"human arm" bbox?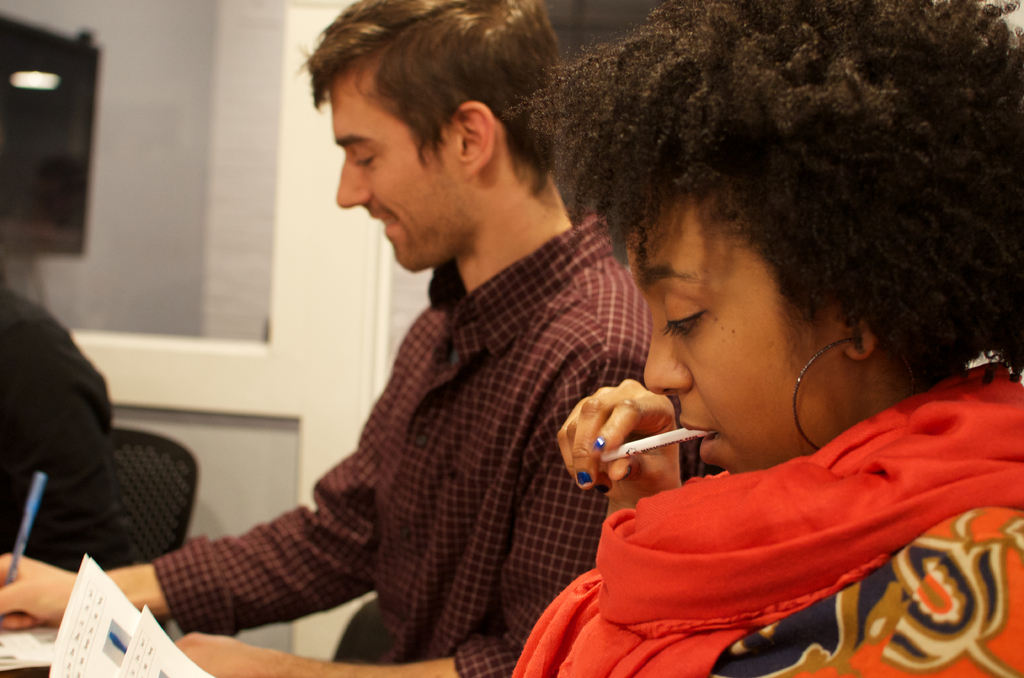
[left=0, top=300, right=426, bottom=621]
